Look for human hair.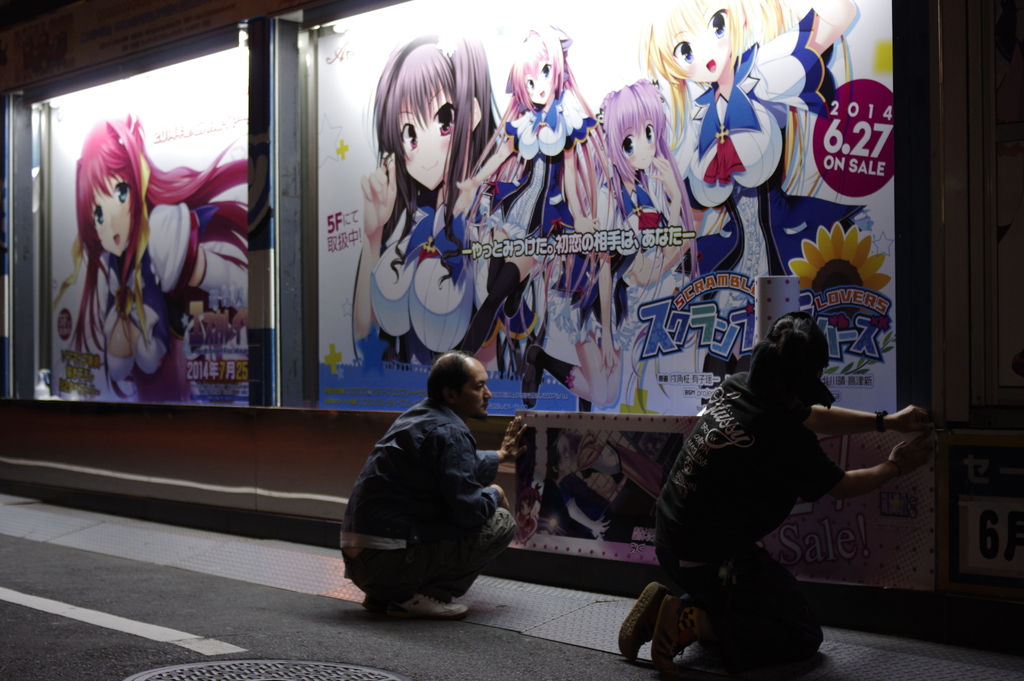
Found: bbox=[758, 306, 832, 398].
